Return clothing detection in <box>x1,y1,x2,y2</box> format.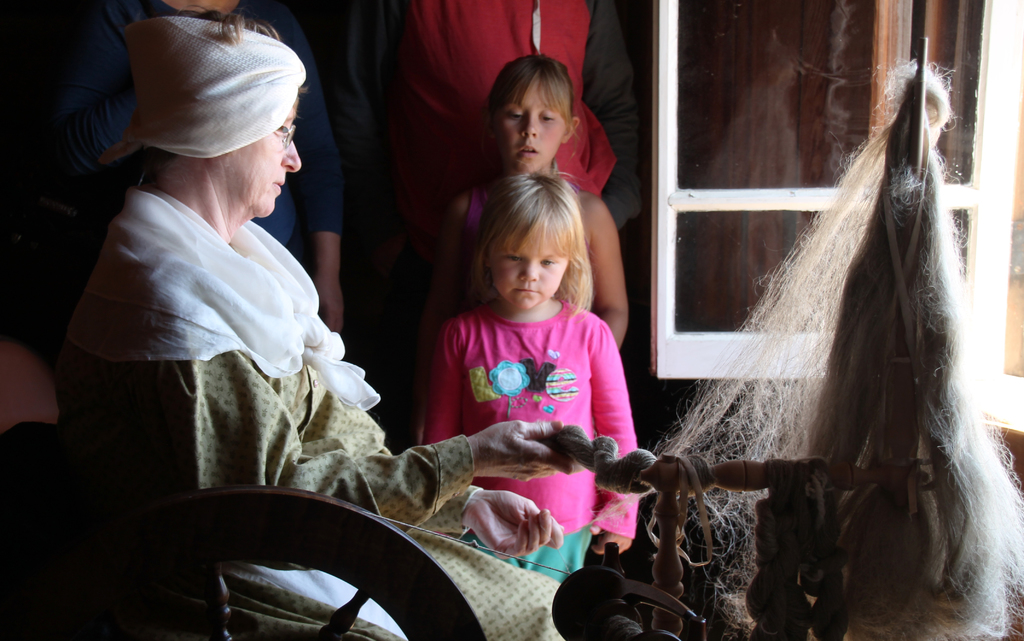
<box>458,186,582,310</box>.
